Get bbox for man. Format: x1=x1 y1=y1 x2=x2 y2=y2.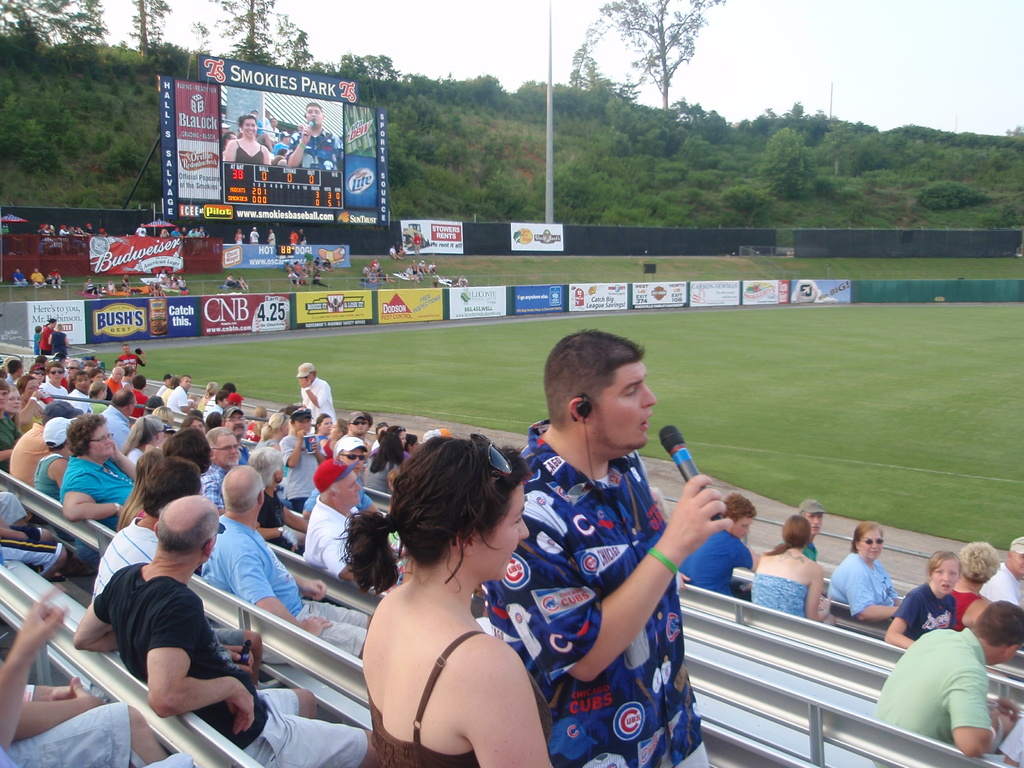
x1=138 y1=223 x2=148 y2=237.
